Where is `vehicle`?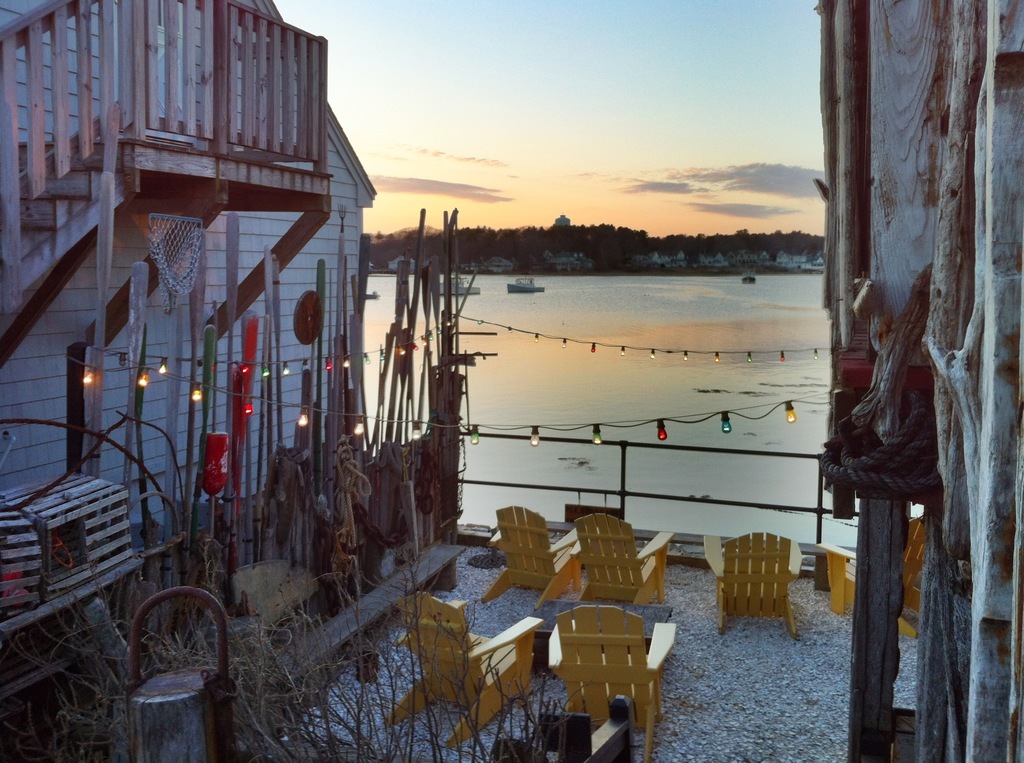
rect(747, 271, 760, 287).
